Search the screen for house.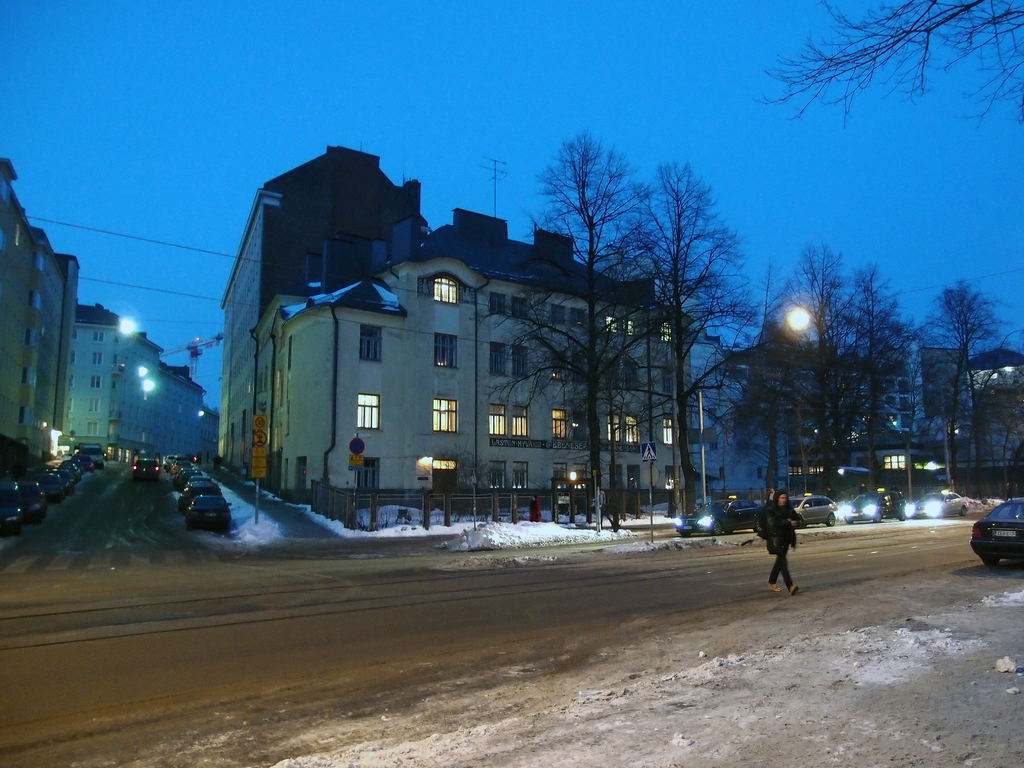
Found at x1=270 y1=219 x2=683 y2=528.
